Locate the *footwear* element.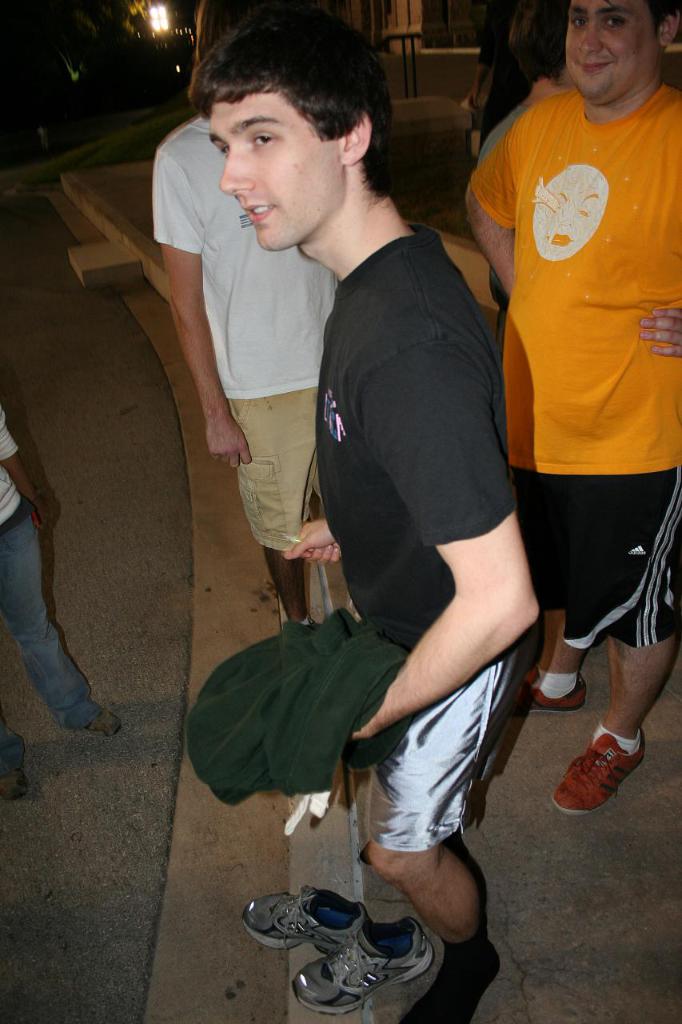
Element bbox: <bbox>528, 679, 580, 711</bbox>.
